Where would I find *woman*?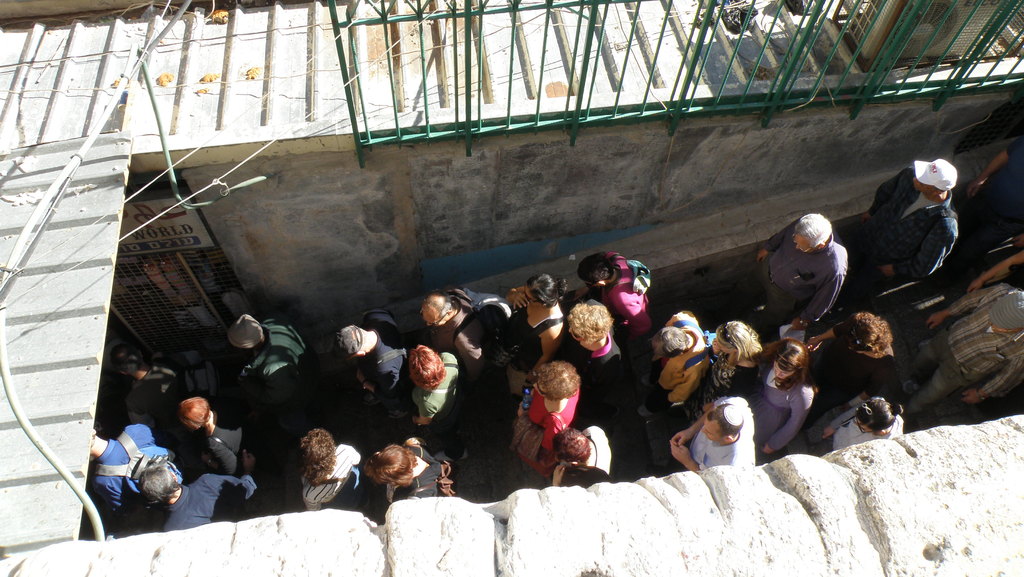
At (828,385,908,454).
